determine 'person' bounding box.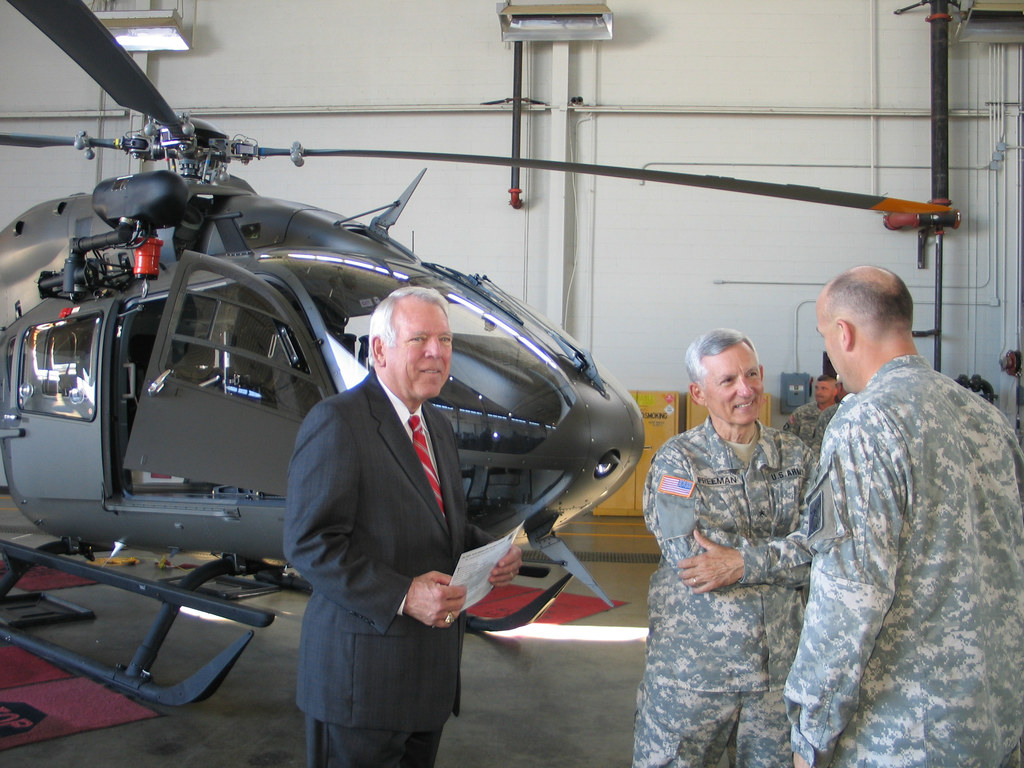
Determined: box=[782, 372, 842, 446].
